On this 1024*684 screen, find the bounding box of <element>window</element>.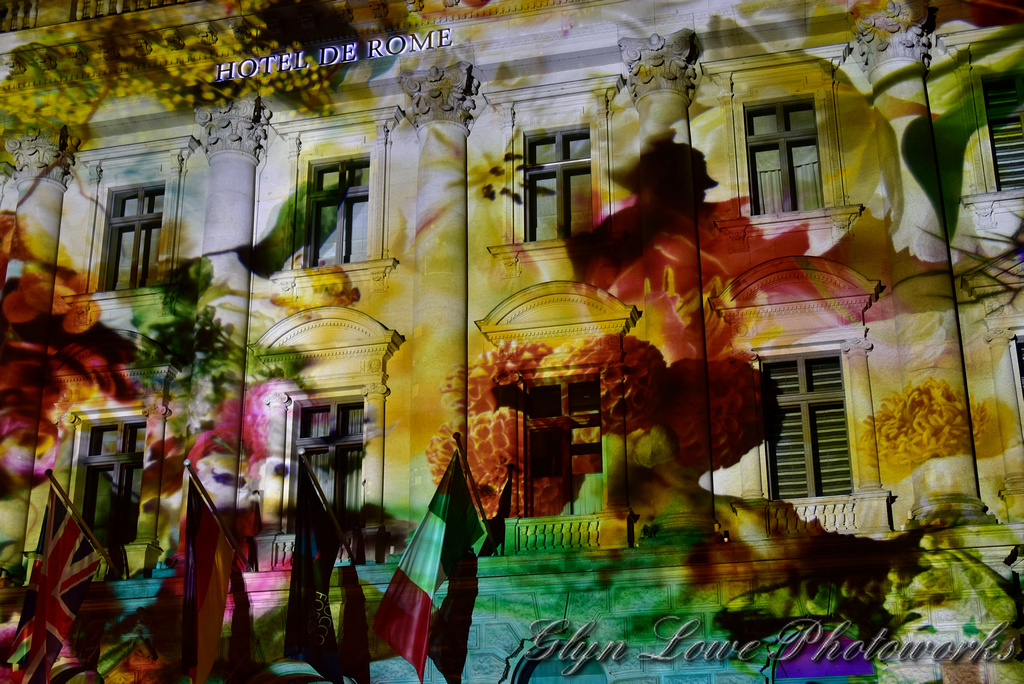
Bounding box: box=[54, 406, 161, 585].
